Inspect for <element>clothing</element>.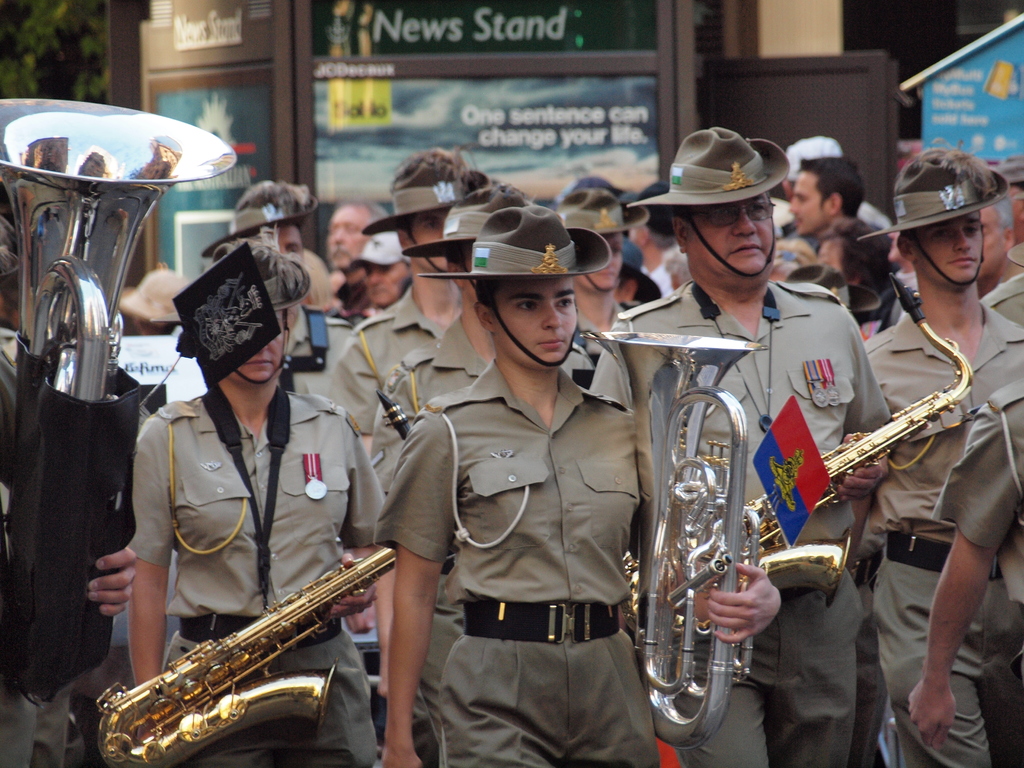
Inspection: [left=127, top=396, right=388, bottom=766].
